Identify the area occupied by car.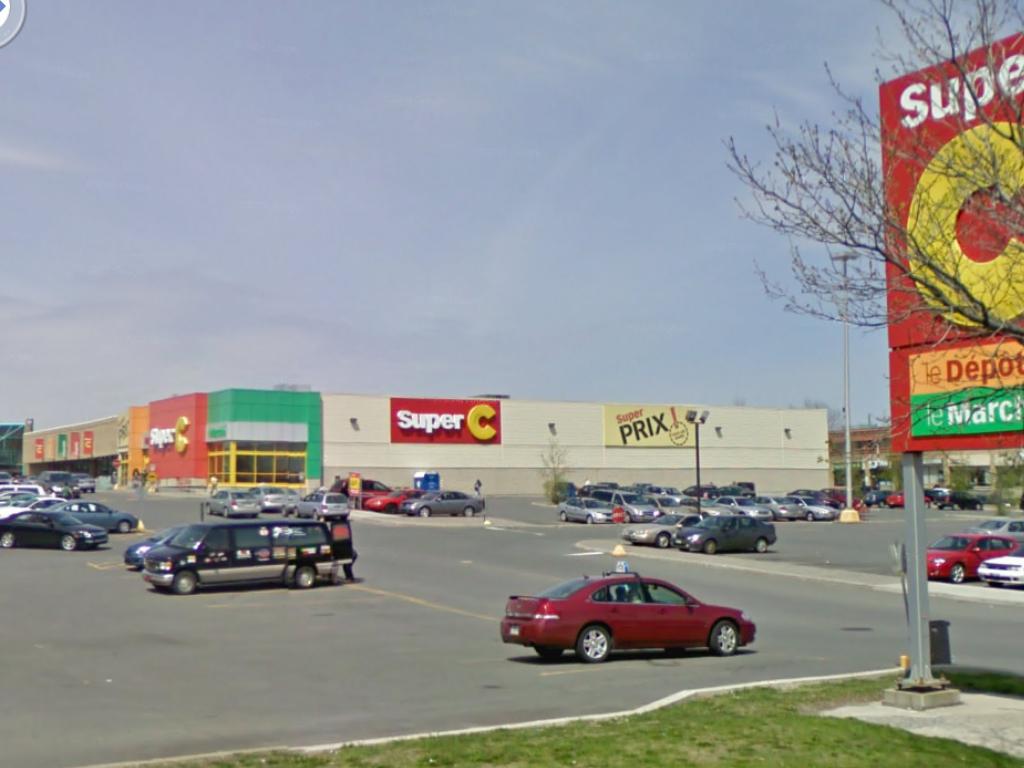
Area: <box>274,485,359,525</box>.
